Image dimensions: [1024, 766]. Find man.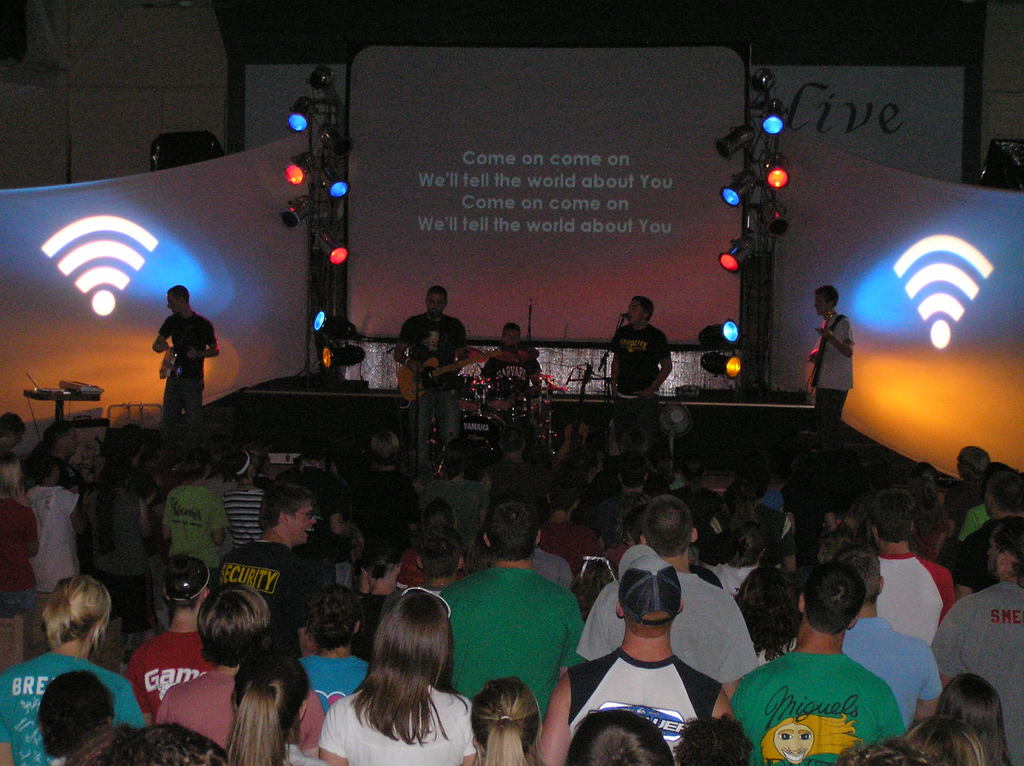
213, 486, 332, 648.
